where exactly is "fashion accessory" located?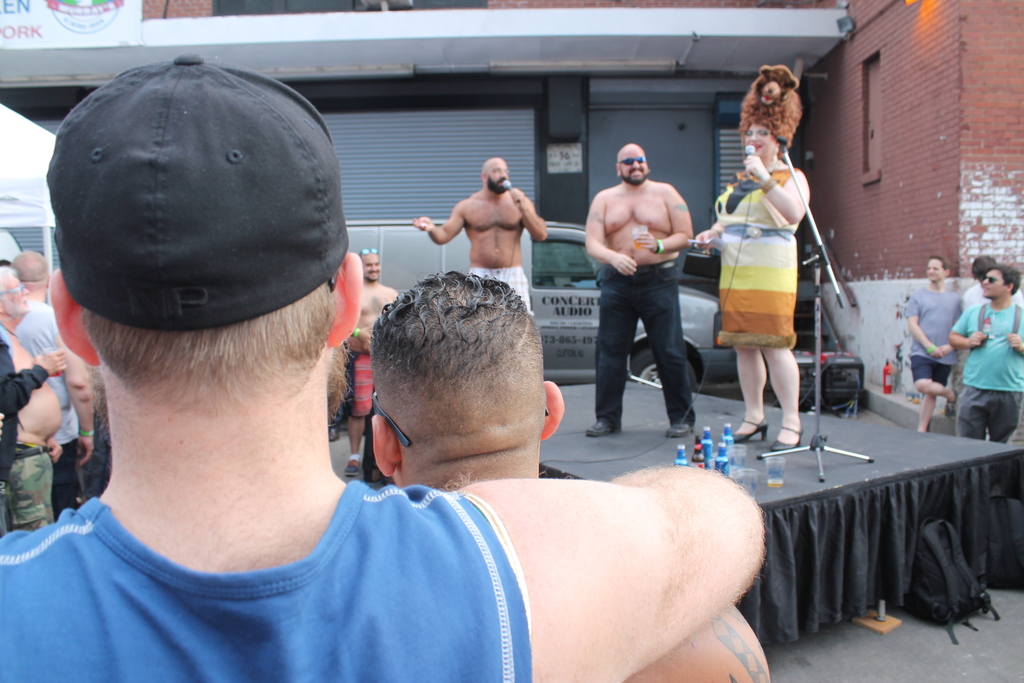
Its bounding box is l=79, t=427, r=95, b=437.
